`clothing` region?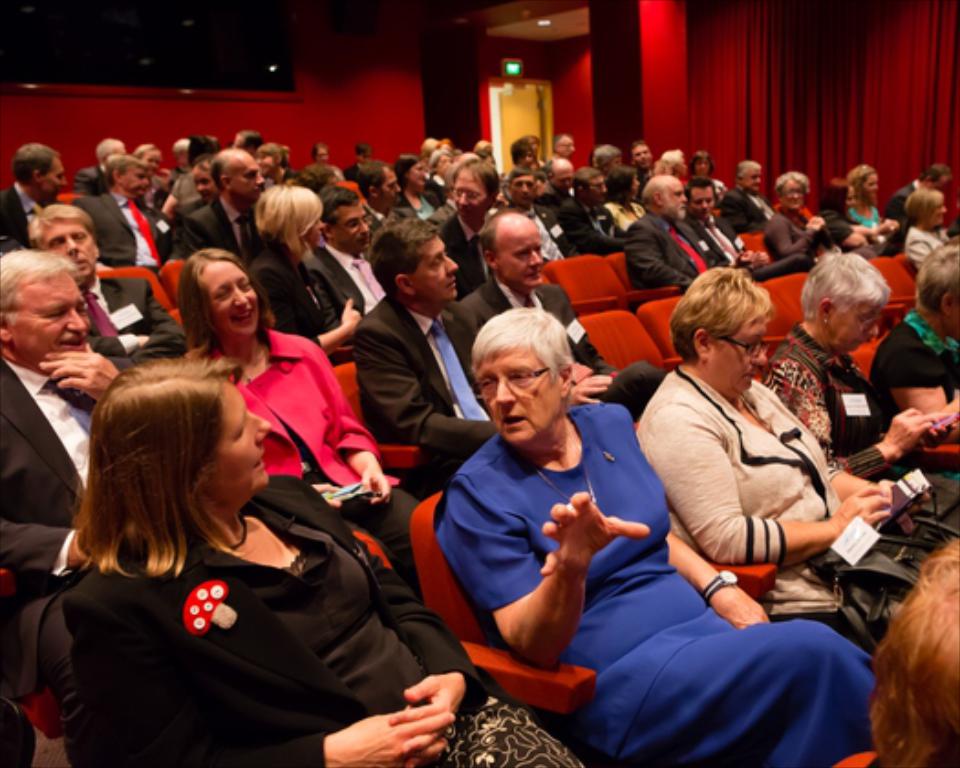
box(53, 422, 446, 763)
